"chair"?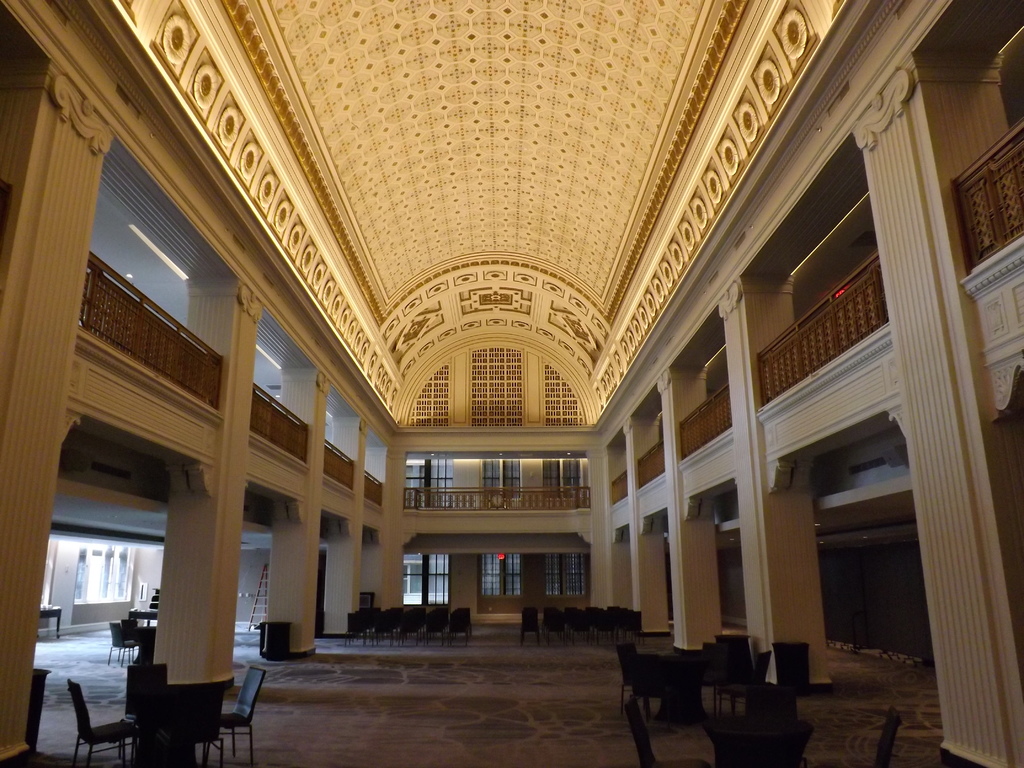
bbox=(868, 706, 900, 767)
